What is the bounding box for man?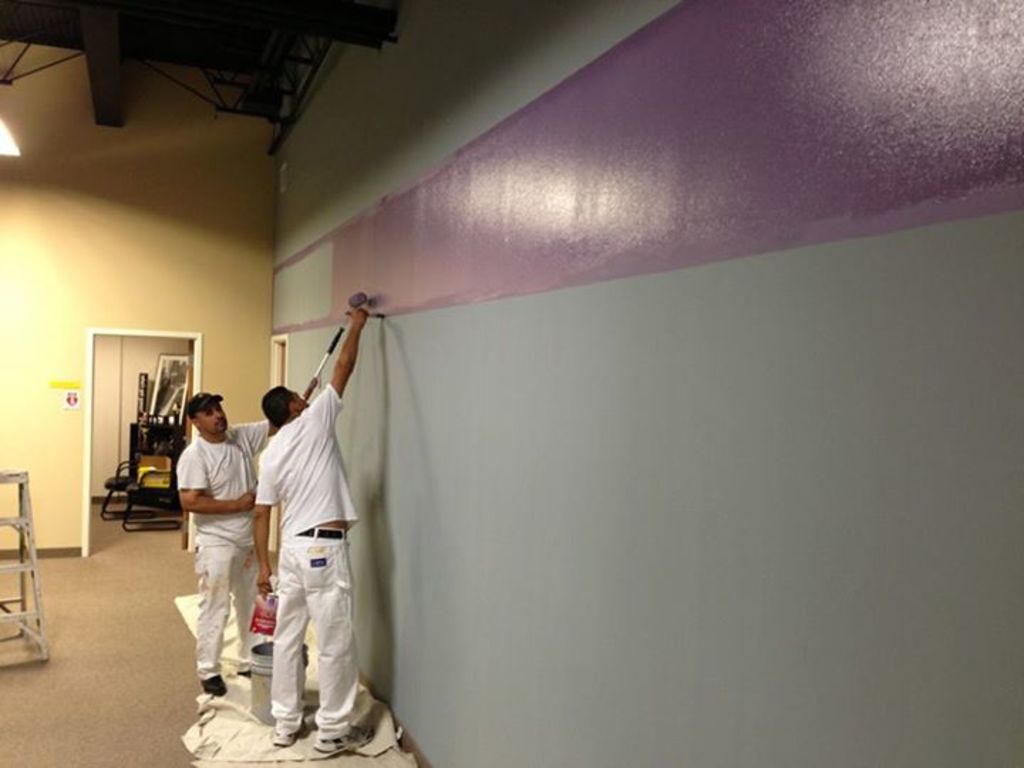
(250,304,371,752).
